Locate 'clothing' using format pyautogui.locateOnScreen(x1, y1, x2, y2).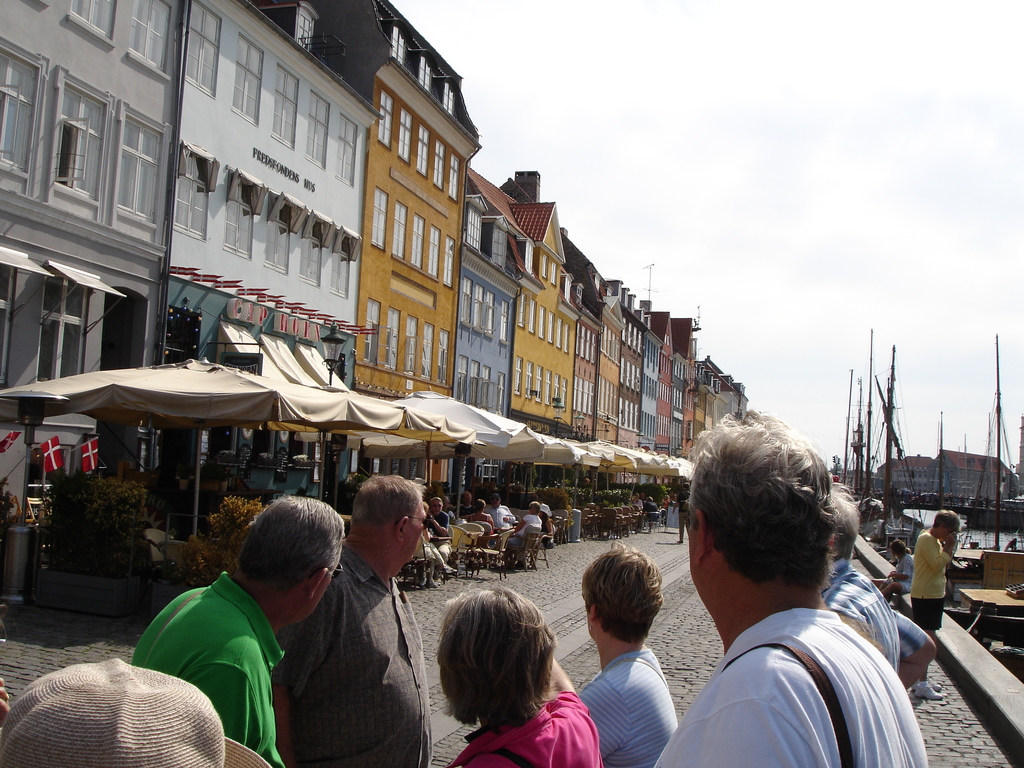
pyautogui.locateOnScreen(579, 648, 675, 767).
